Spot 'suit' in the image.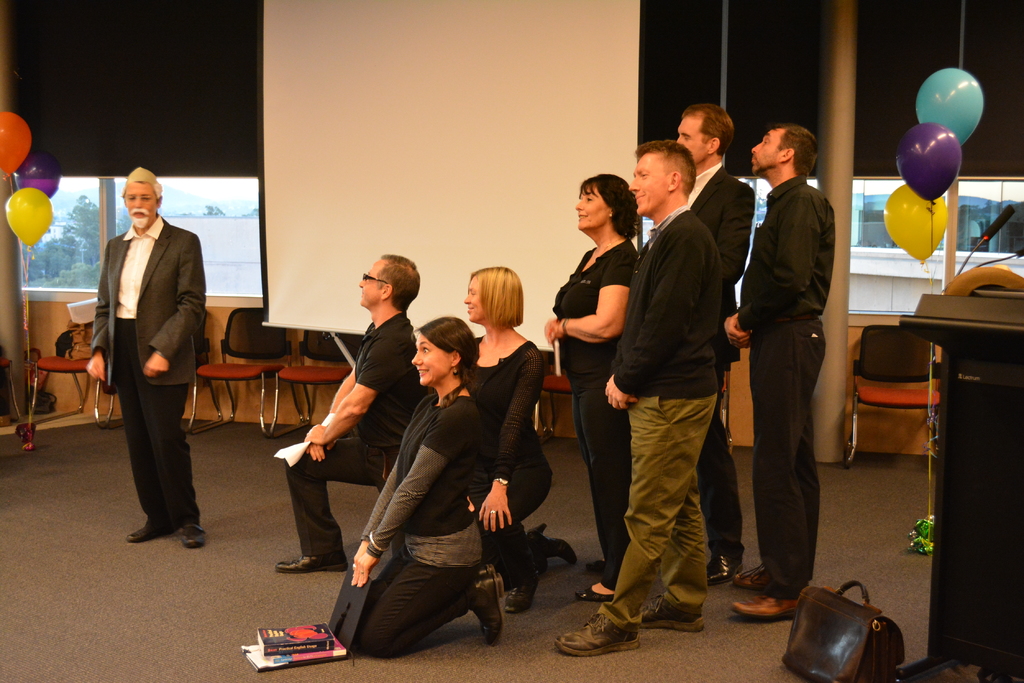
'suit' found at region(92, 182, 198, 541).
